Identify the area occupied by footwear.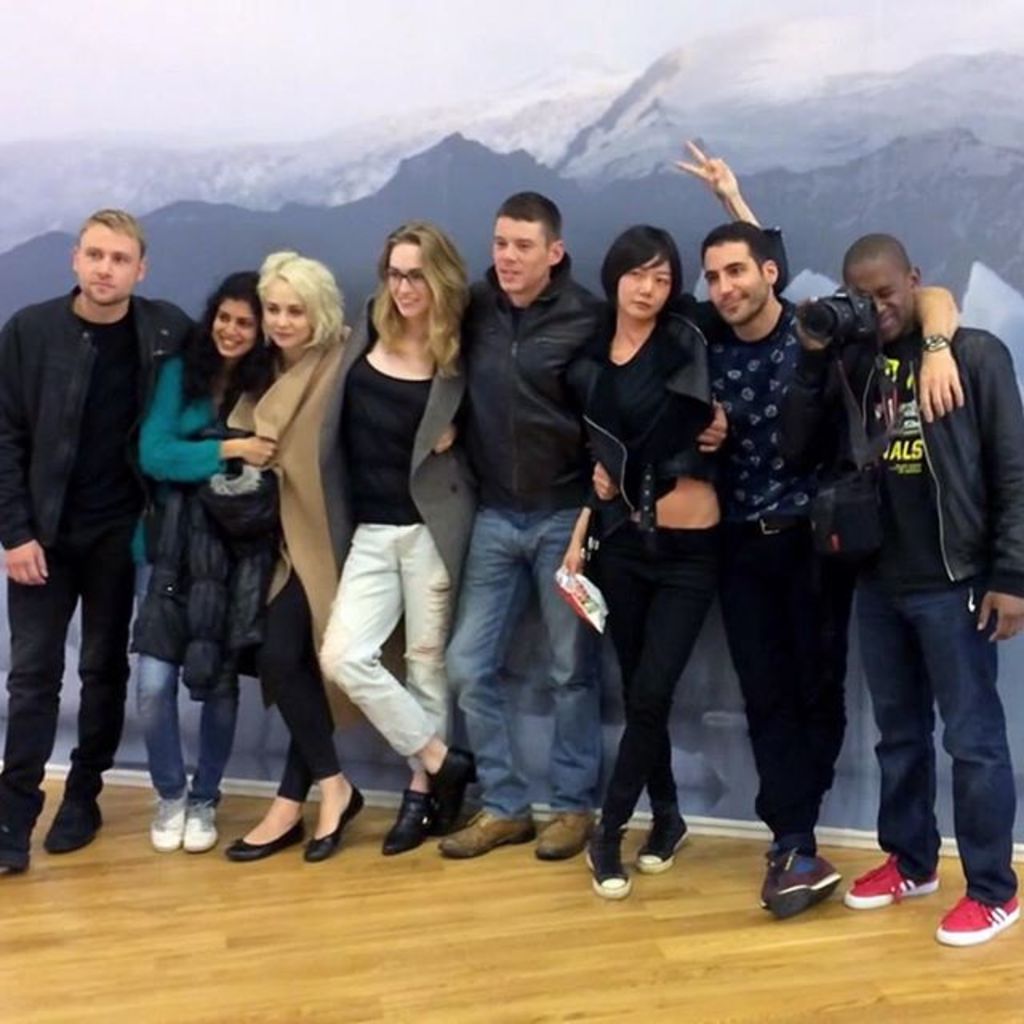
Area: detection(427, 736, 482, 834).
